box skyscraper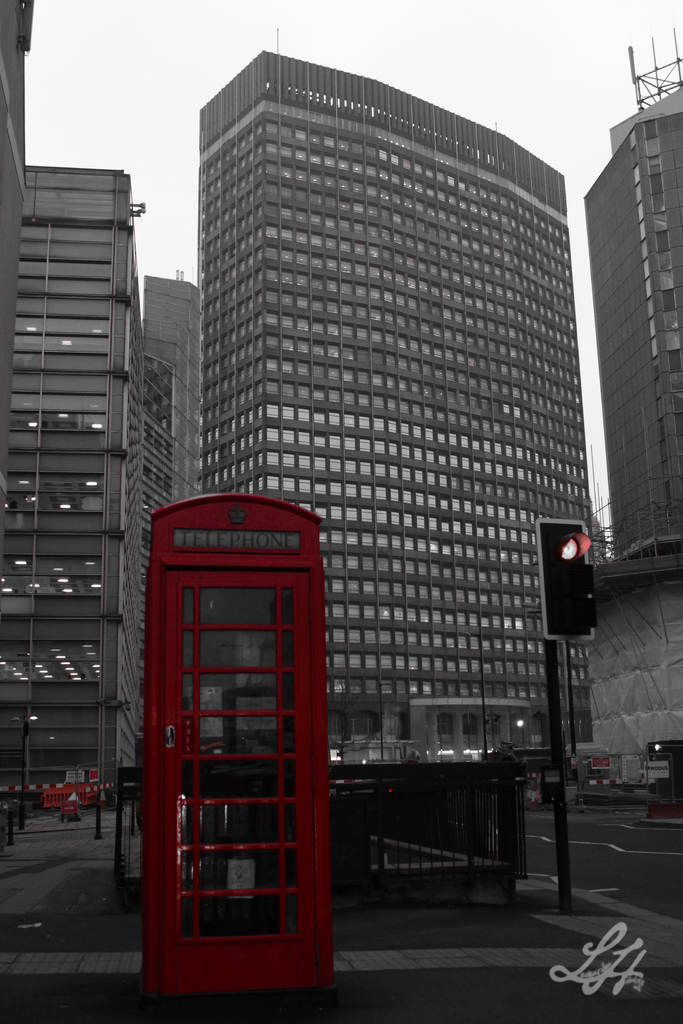
BBox(193, 35, 593, 775)
